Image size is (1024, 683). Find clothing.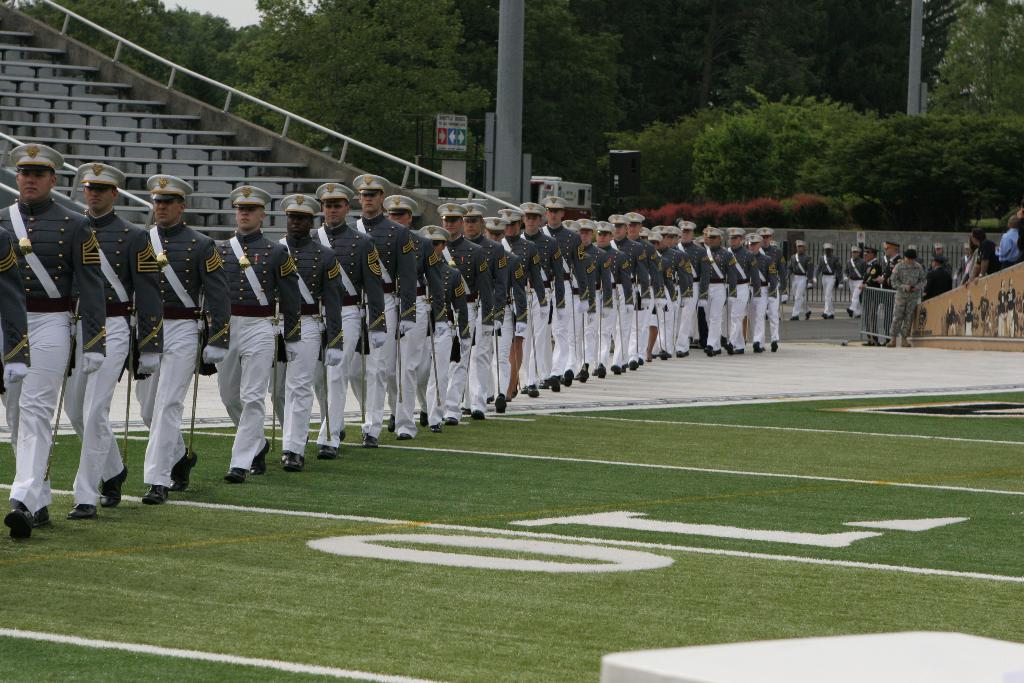
<bbox>893, 260, 924, 344</bbox>.
